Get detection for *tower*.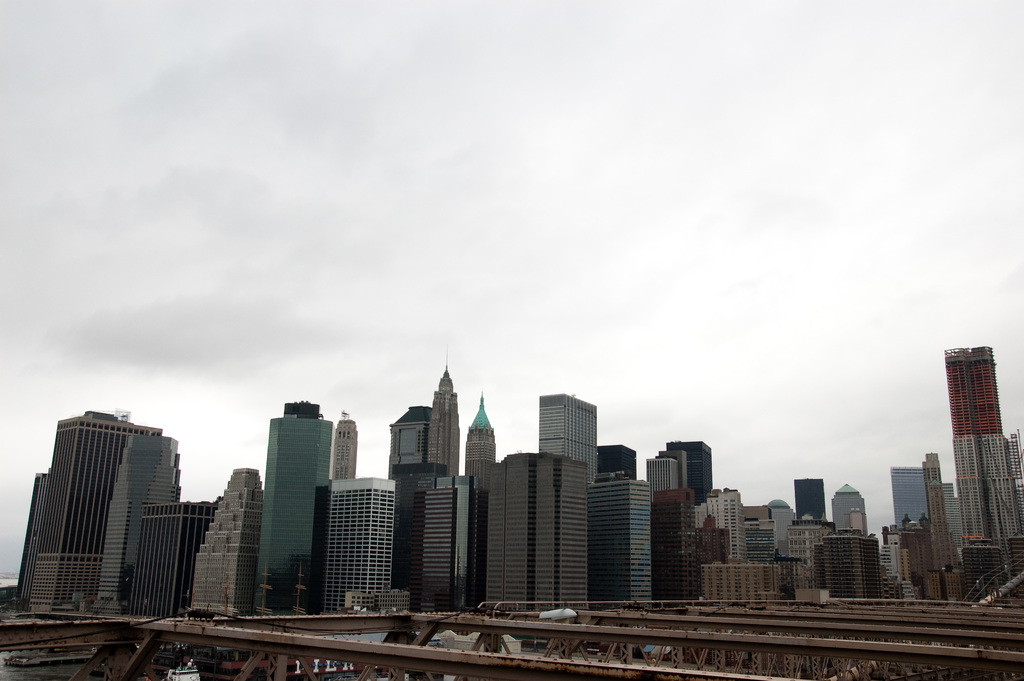
Detection: 534/391/603/489.
